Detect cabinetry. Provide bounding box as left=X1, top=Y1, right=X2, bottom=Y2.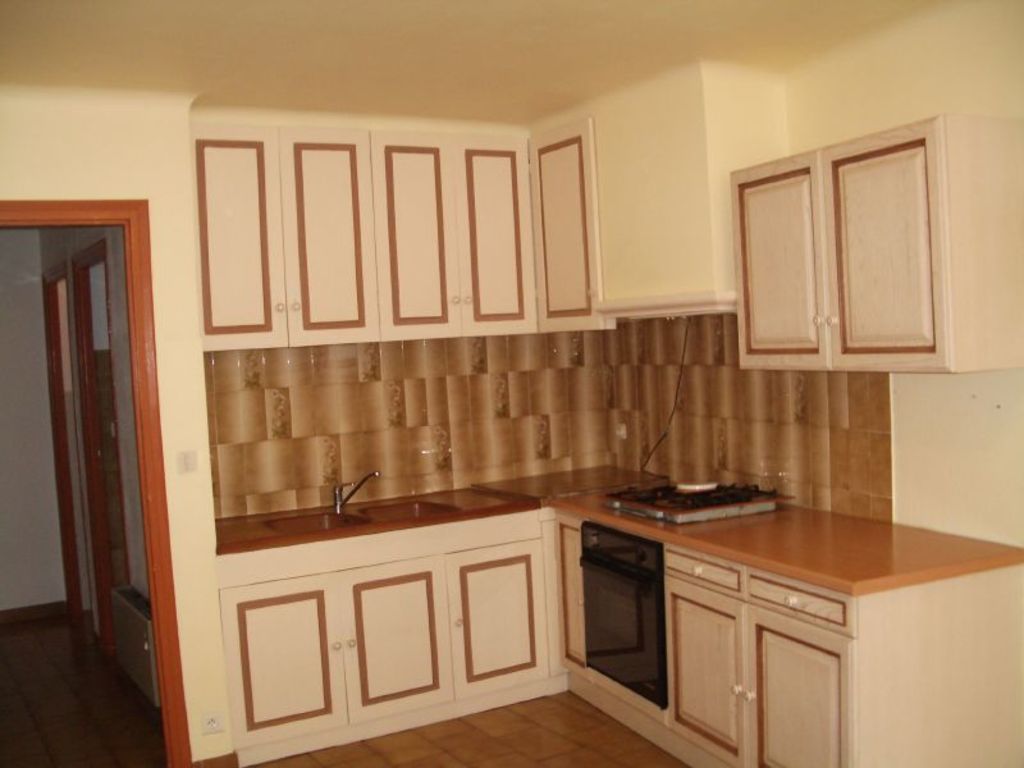
left=366, top=133, right=536, bottom=347.
